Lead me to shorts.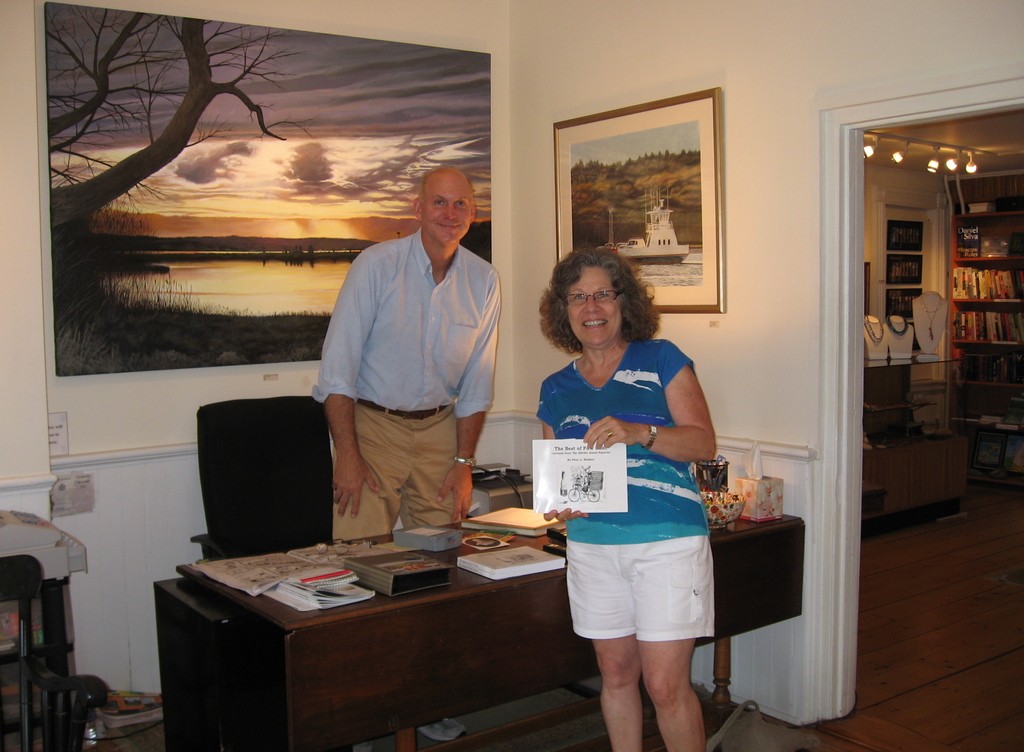
Lead to 553,527,727,664.
